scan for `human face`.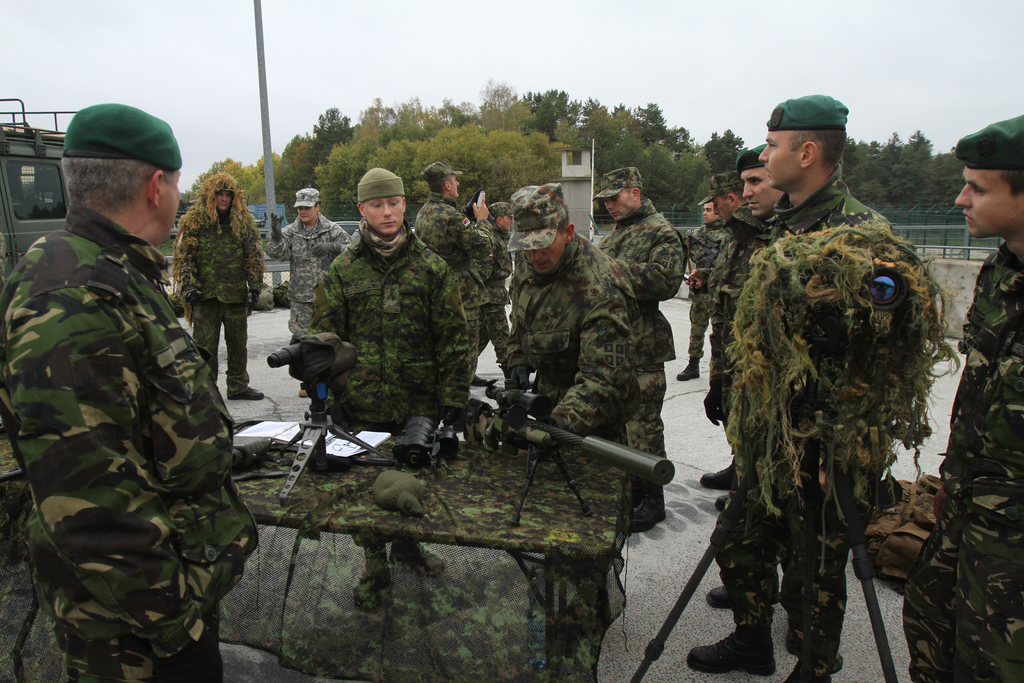
Scan result: {"x1": 215, "y1": 190, "x2": 232, "y2": 208}.
